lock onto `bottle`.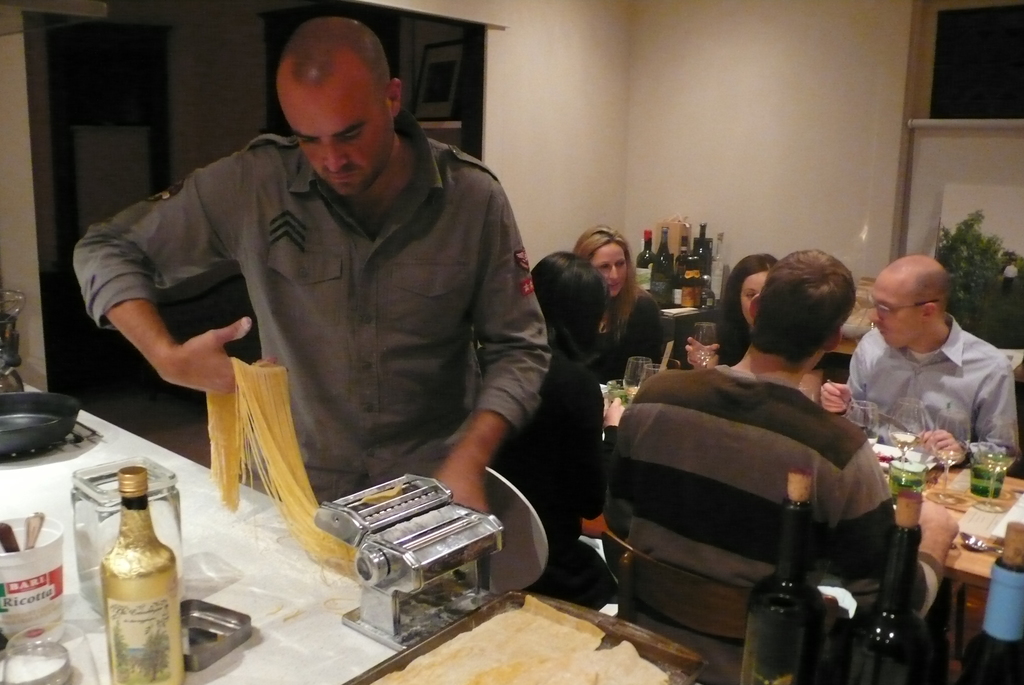
Locked: bbox=(691, 223, 713, 288).
